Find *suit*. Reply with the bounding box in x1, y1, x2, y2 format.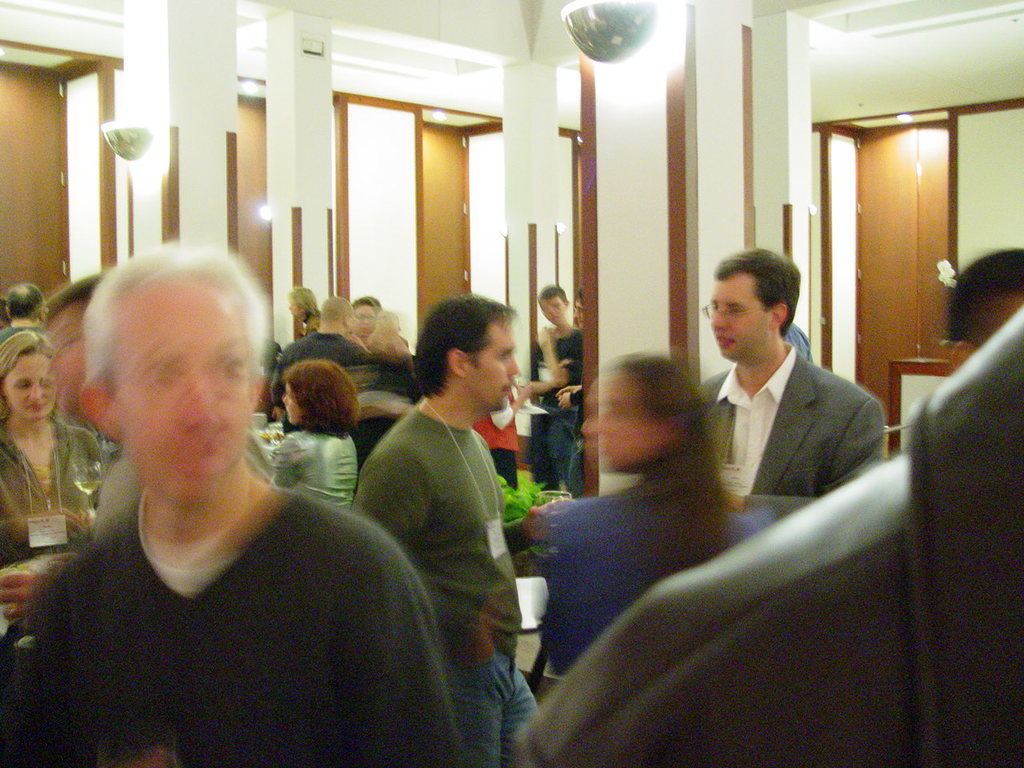
698, 339, 884, 496.
